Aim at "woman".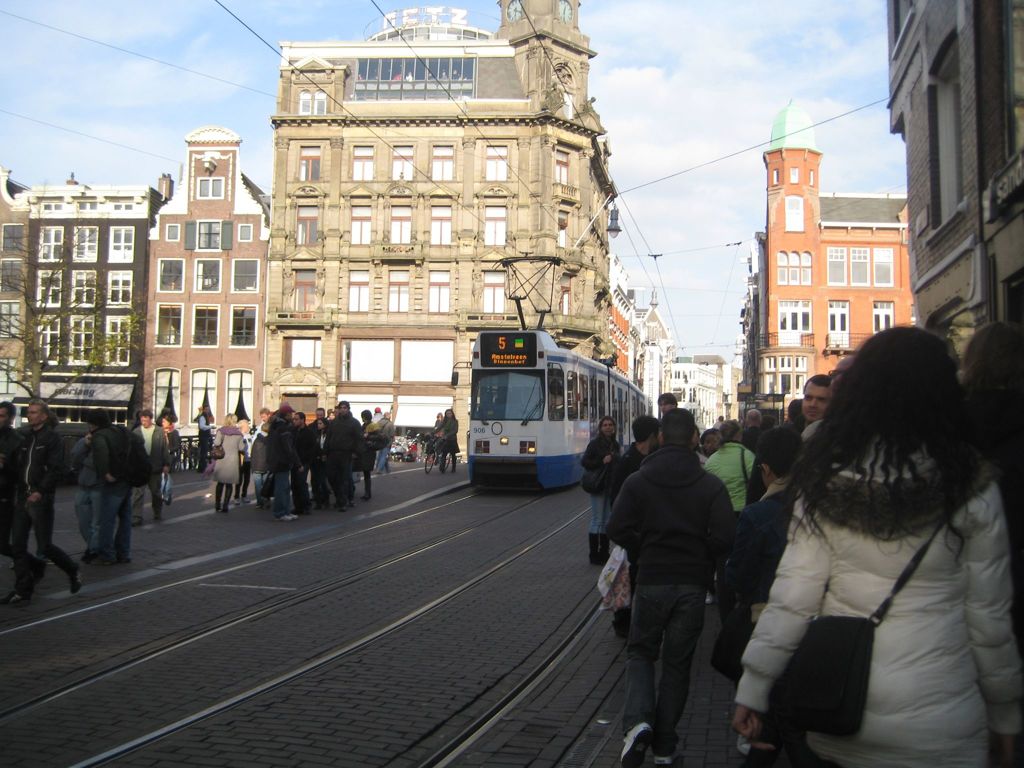
Aimed at Rect(232, 417, 251, 508).
